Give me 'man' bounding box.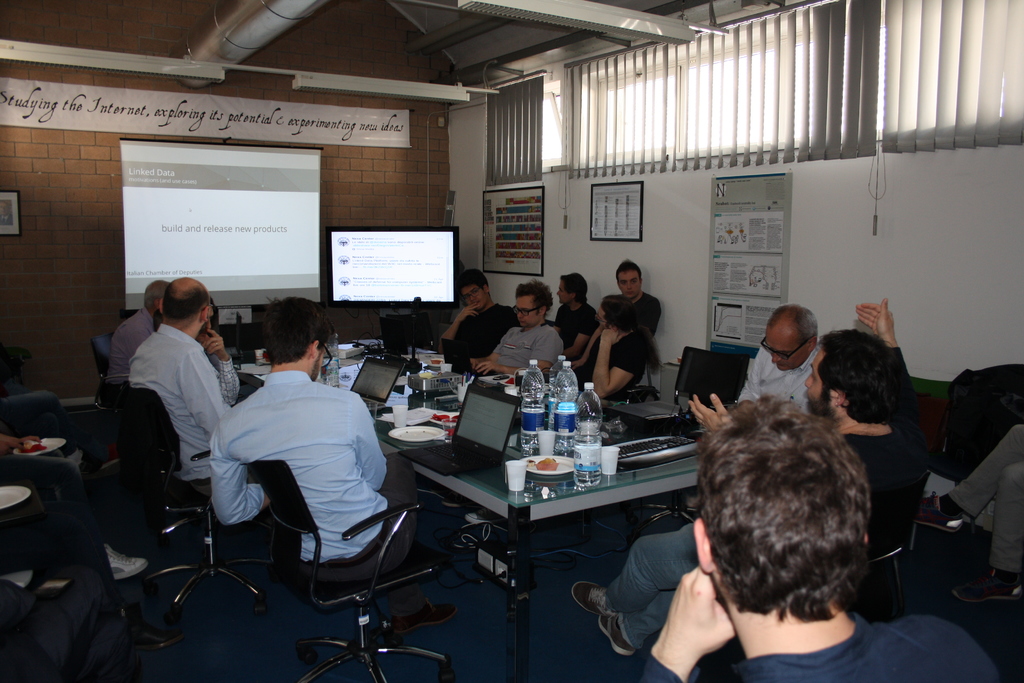
(569, 299, 930, 657).
